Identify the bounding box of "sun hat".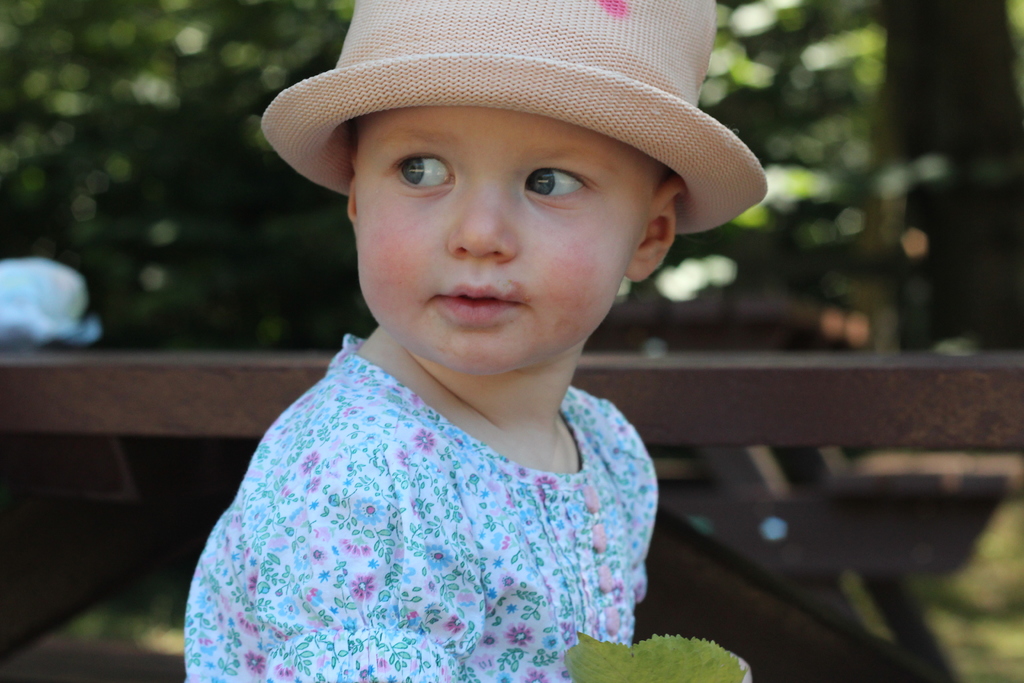
<box>254,0,767,243</box>.
